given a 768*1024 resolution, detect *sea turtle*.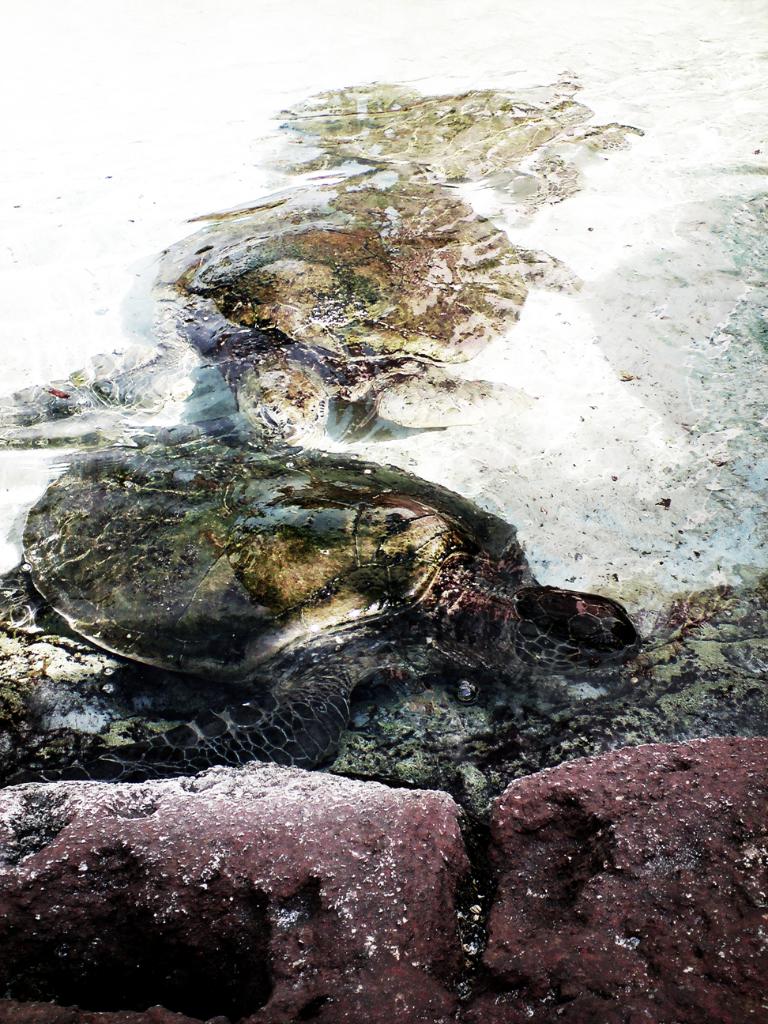
box=[0, 427, 661, 792].
